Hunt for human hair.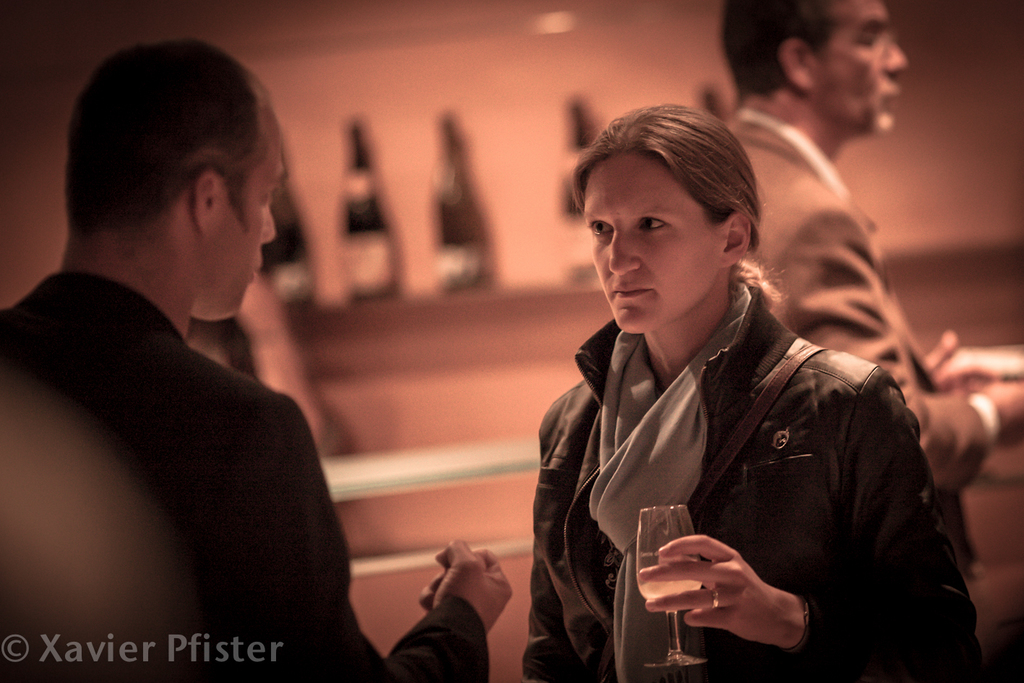
Hunted down at [61,37,260,234].
